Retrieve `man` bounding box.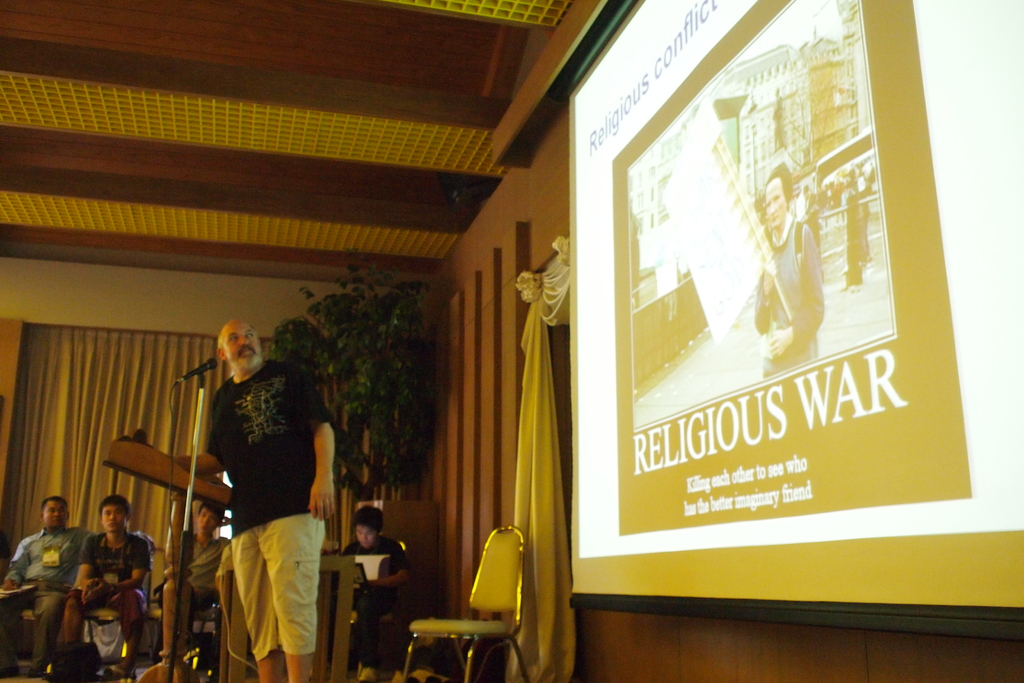
Bounding box: [191, 334, 340, 682].
